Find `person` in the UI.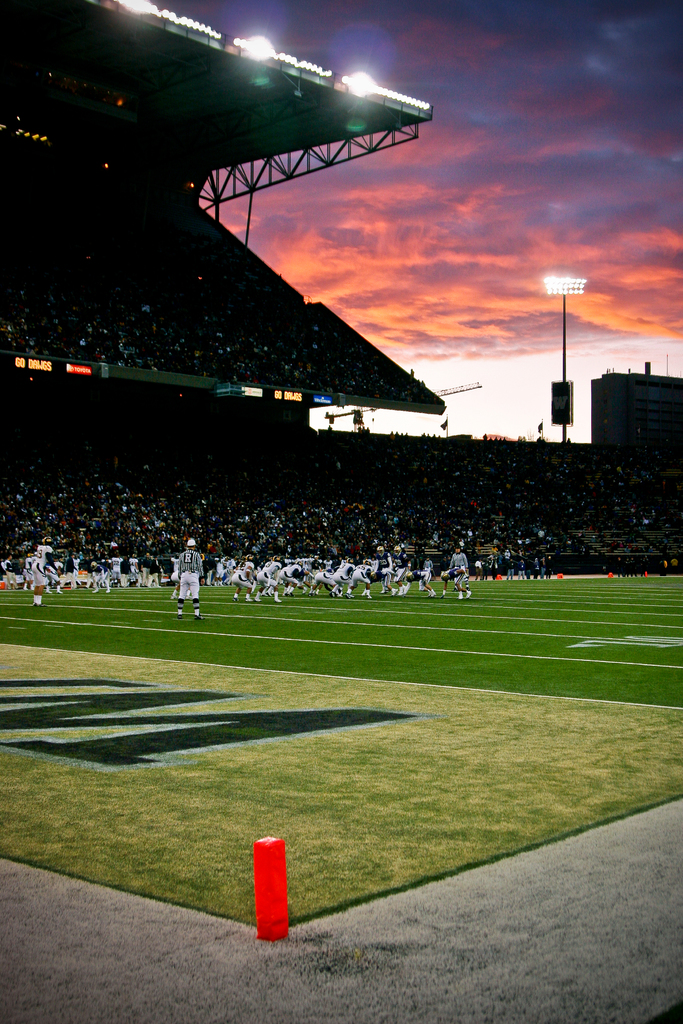
UI element at {"x1": 177, "y1": 538, "x2": 206, "y2": 616}.
